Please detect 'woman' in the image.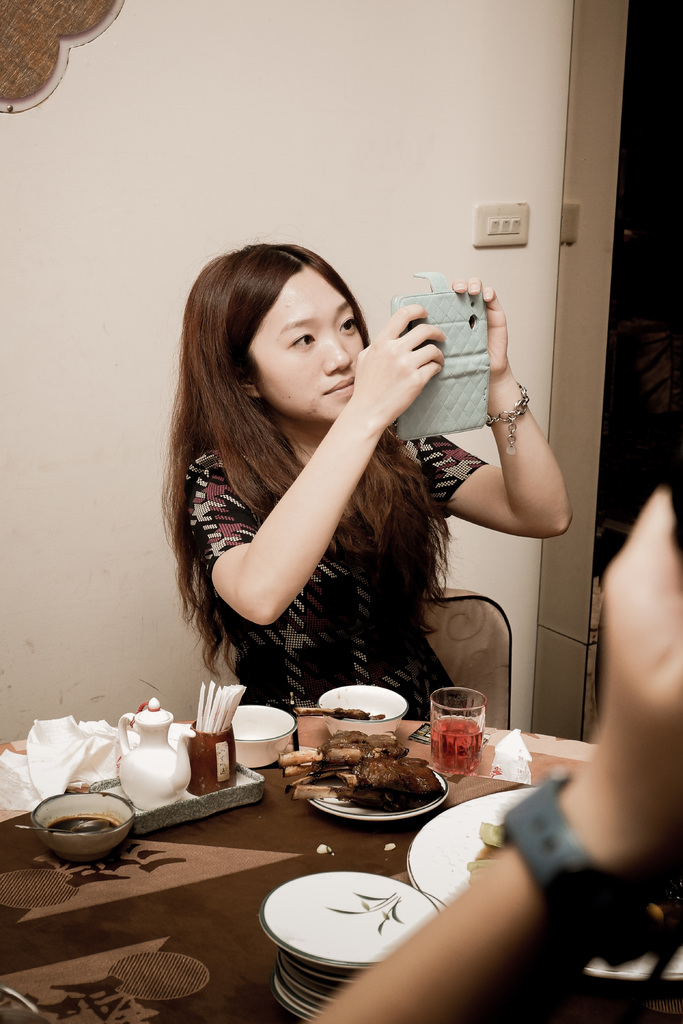
(151,217,520,758).
